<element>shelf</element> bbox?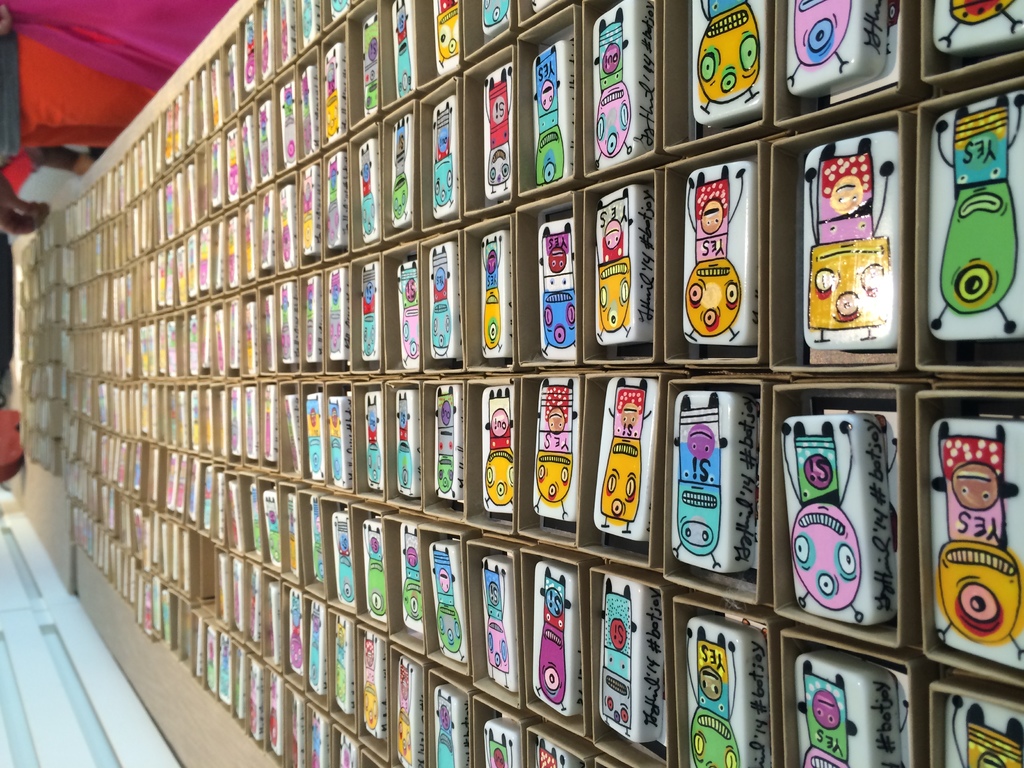
Rect(765, 383, 907, 636)
